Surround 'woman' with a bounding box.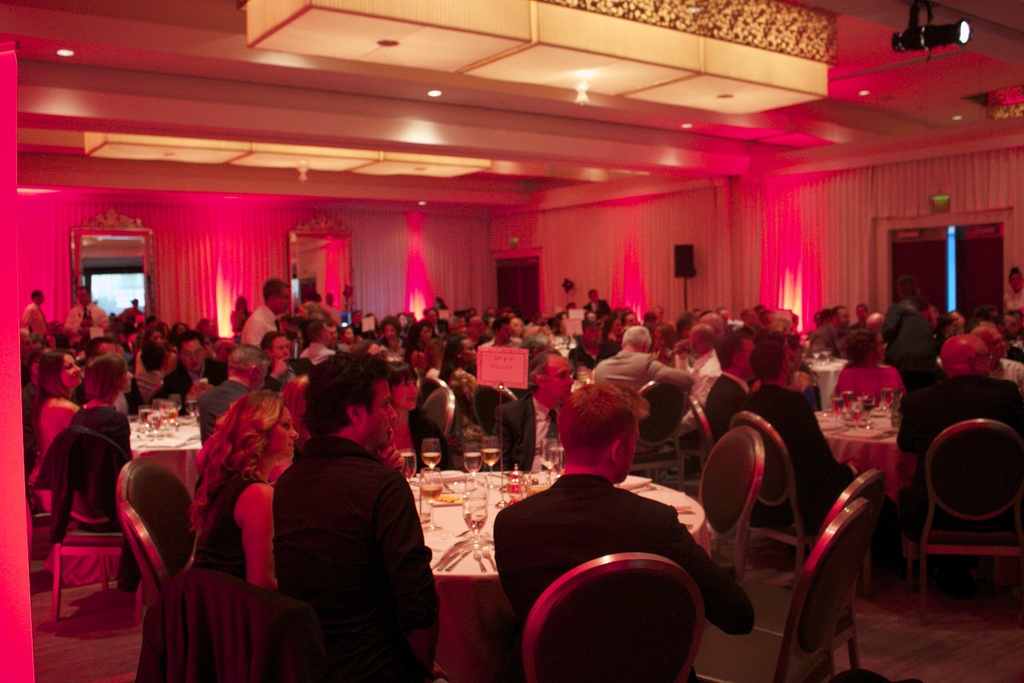
x1=181, y1=389, x2=303, y2=582.
